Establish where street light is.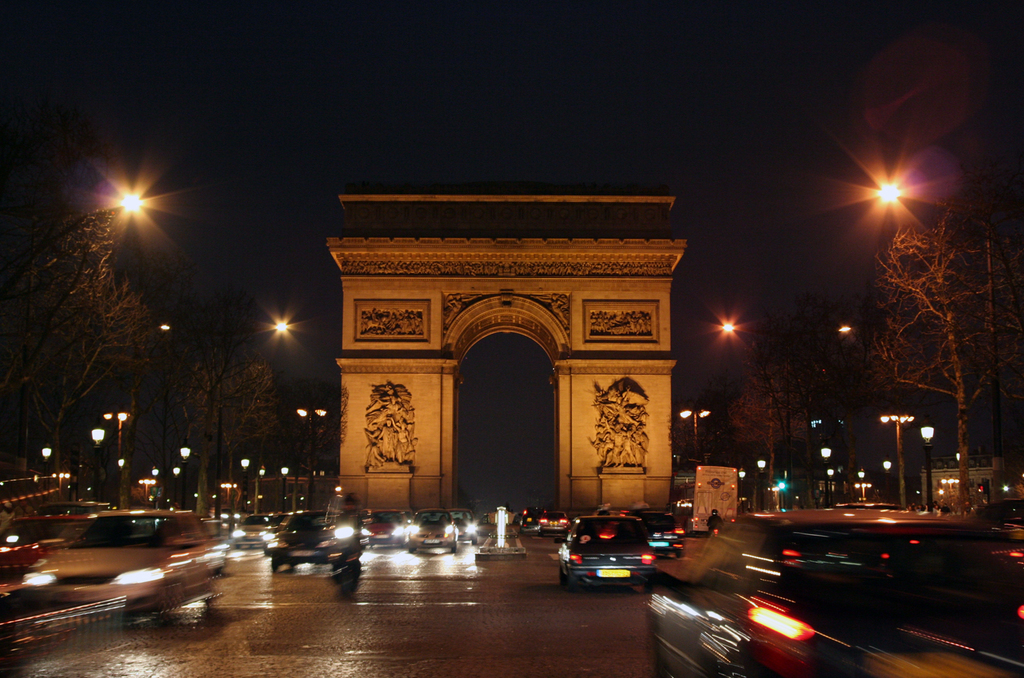
Established at 136, 477, 154, 509.
